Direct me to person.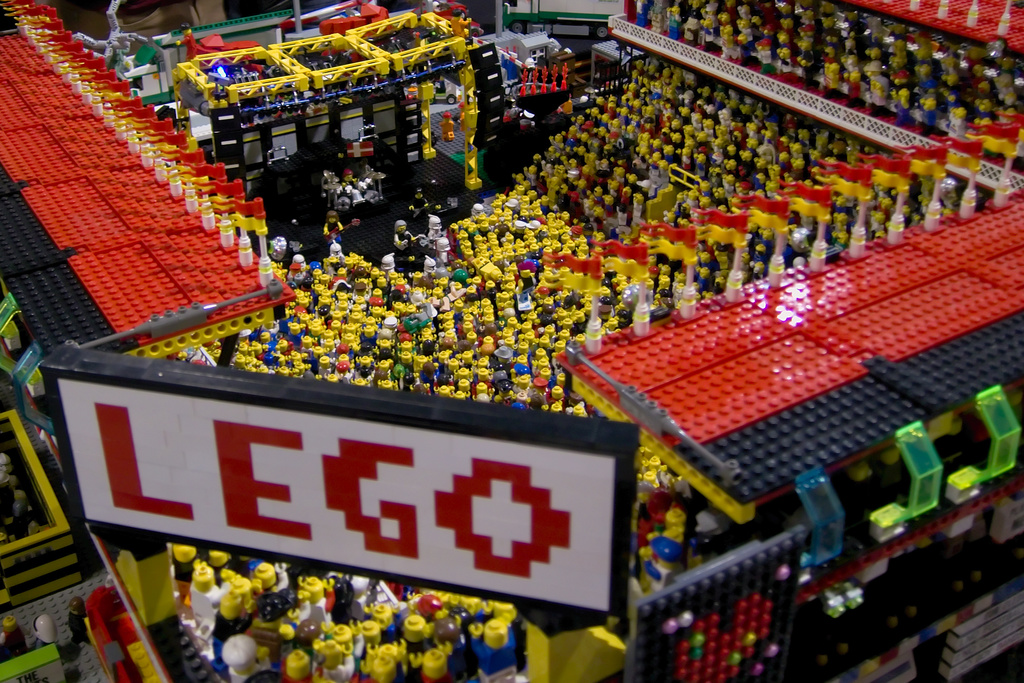
Direction: [457, 97, 465, 133].
